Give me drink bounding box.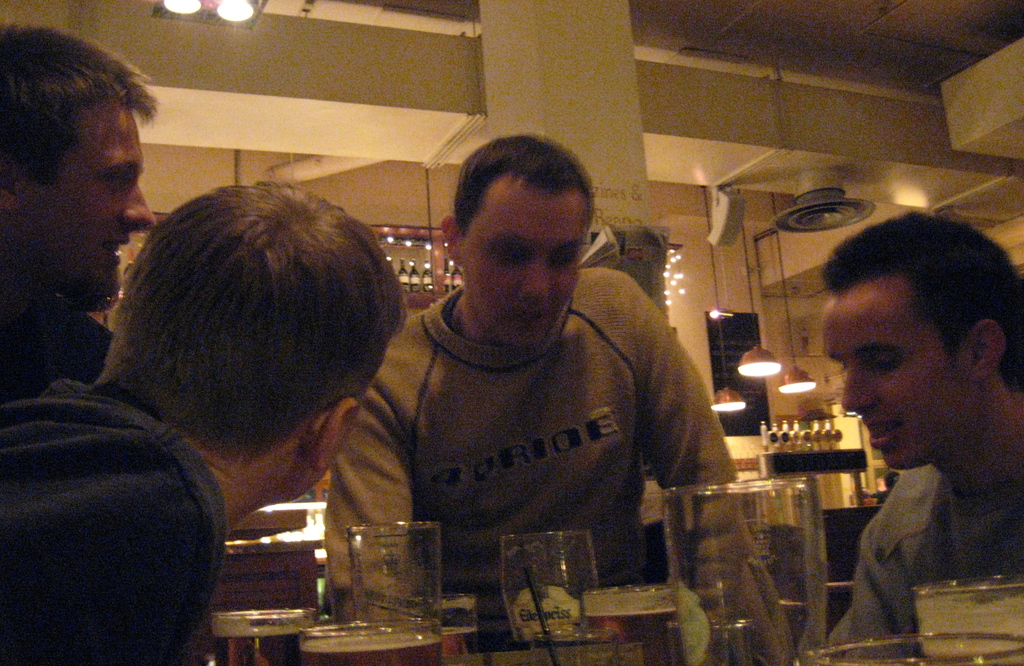
detection(213, 633, 300, 665).
